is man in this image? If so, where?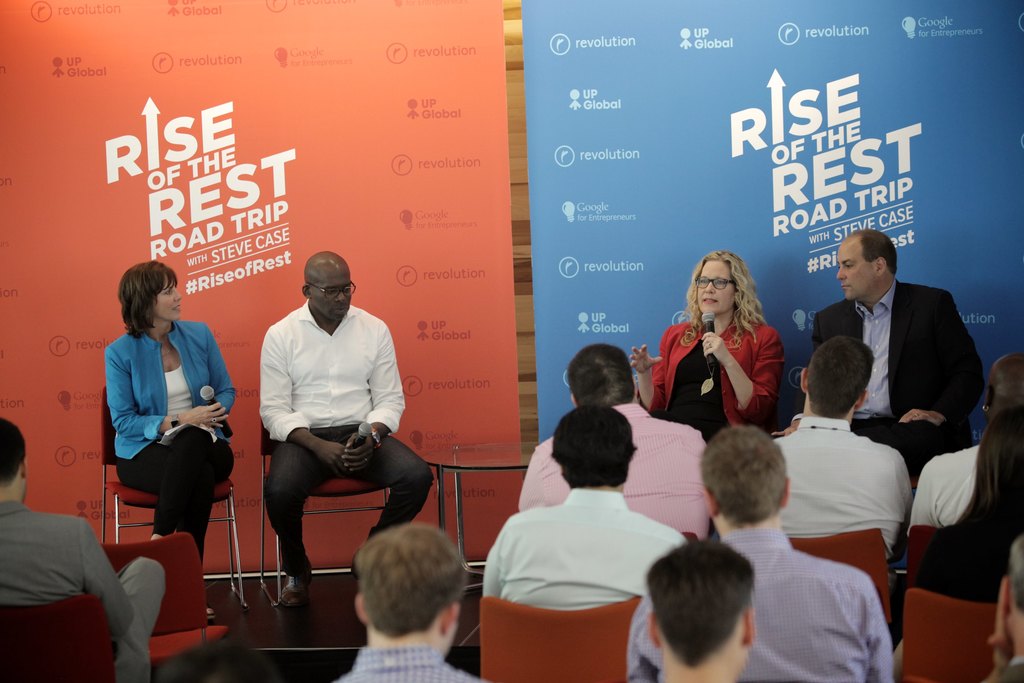
Yes, at (329,514,488,682).
